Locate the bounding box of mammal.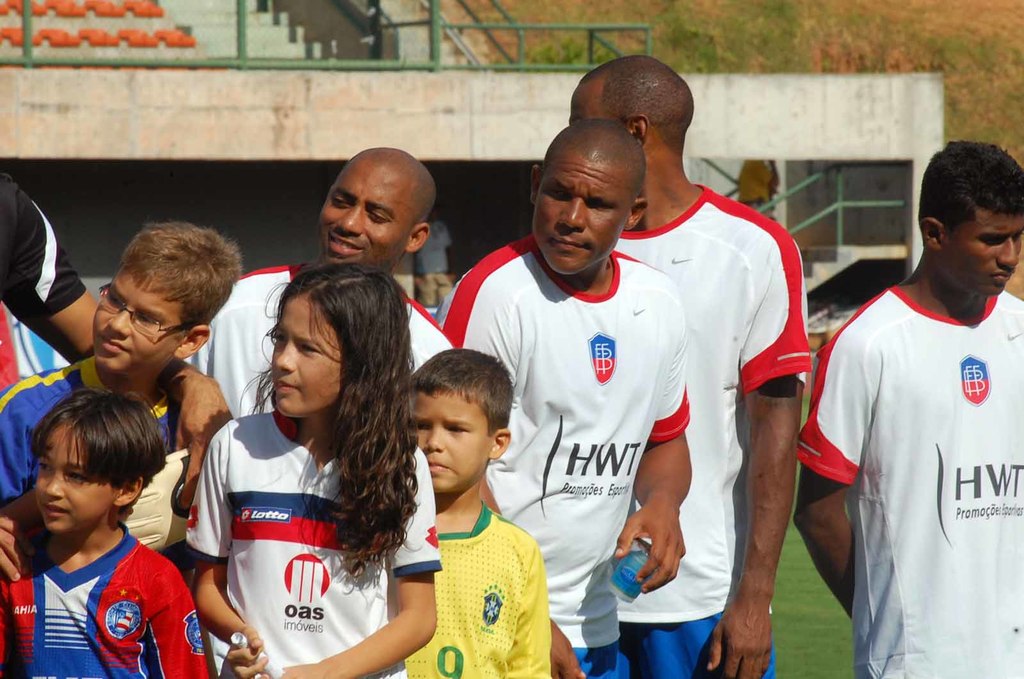
Bounding box: bbox(0, 384, 211, 678).
